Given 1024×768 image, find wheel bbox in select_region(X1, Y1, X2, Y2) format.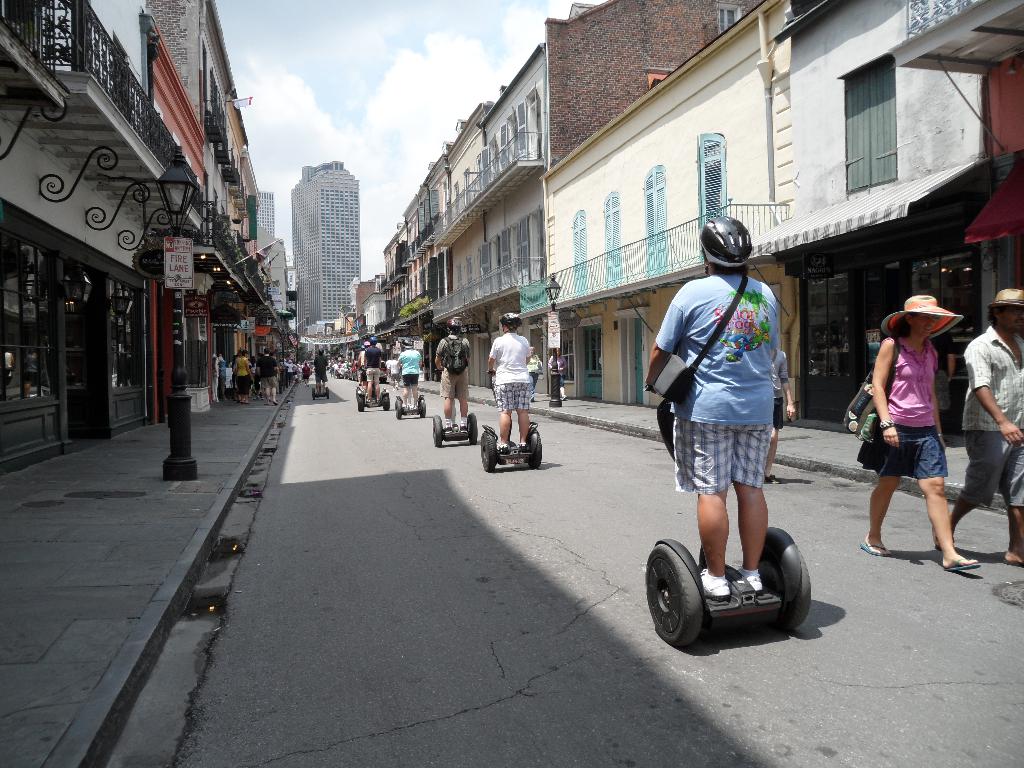
select_region(776, 548, 812, 633).
